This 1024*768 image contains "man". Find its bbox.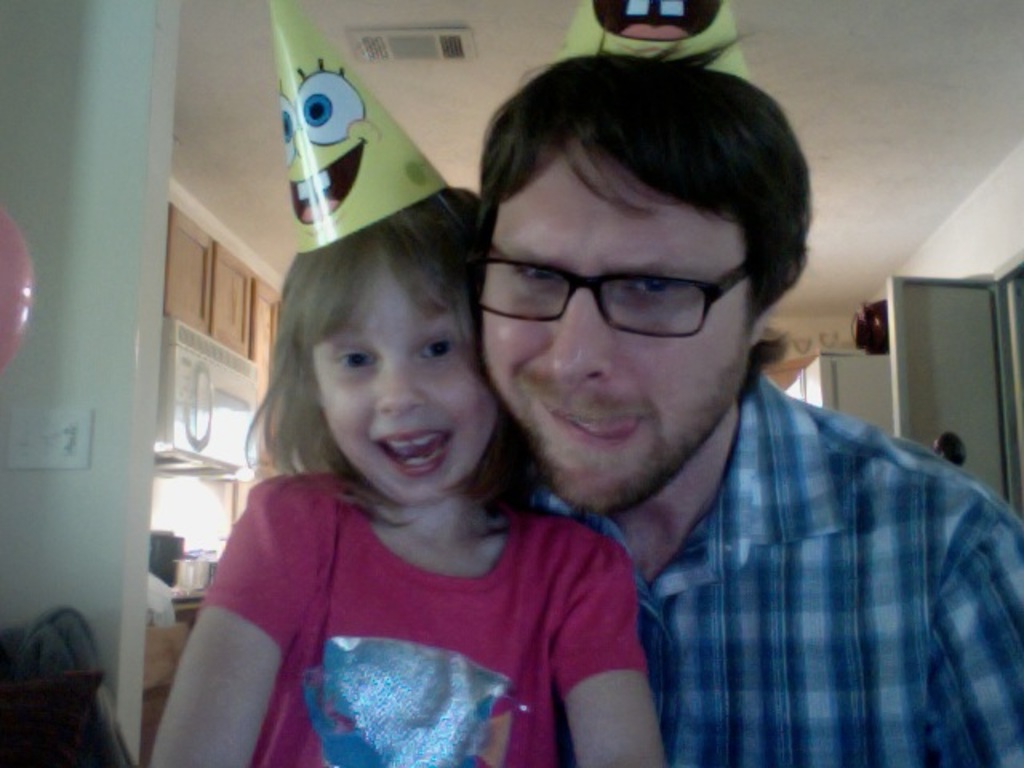
[left=342, top=56, right=1018, bottom=765].
